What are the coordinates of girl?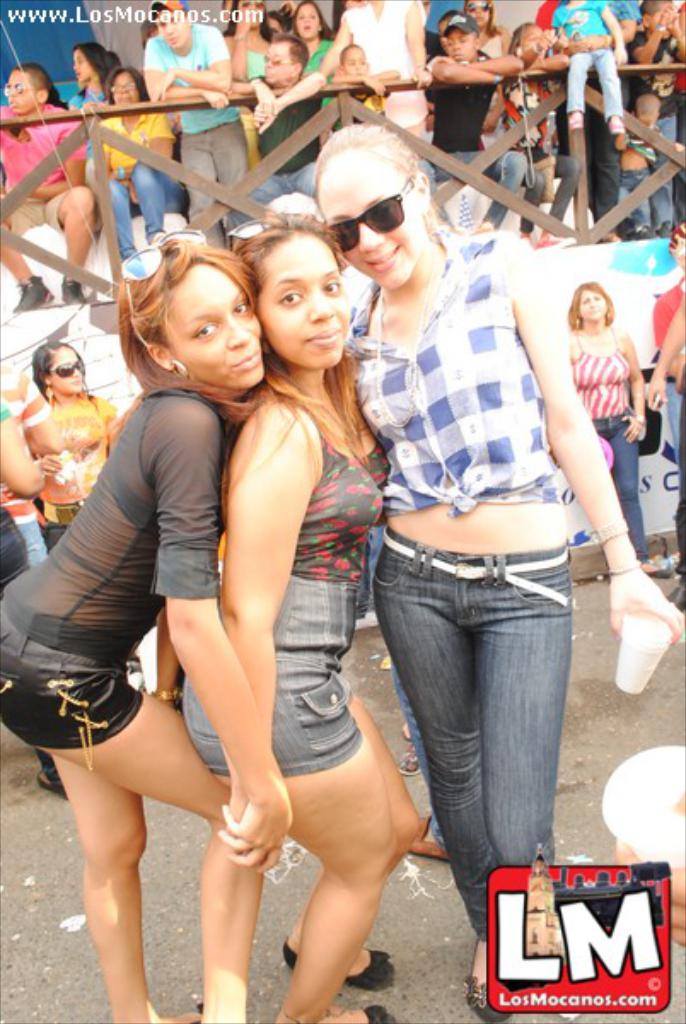
287, 0, 343, 77.
